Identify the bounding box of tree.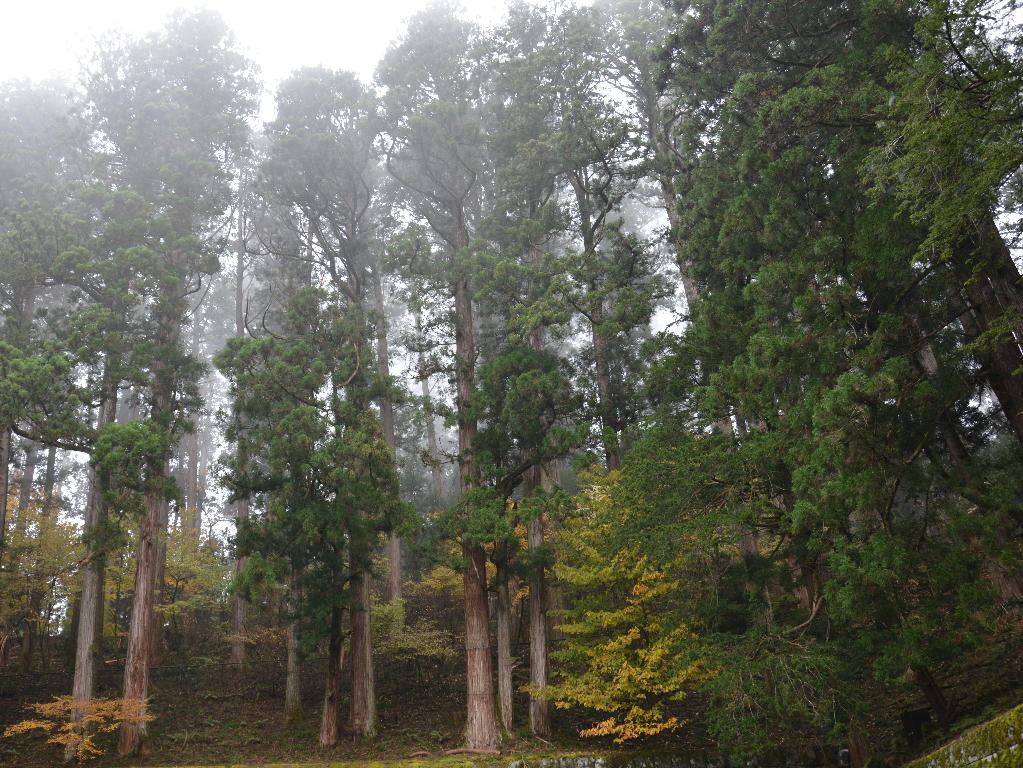
Rect(847, 0, 1022, 363).
